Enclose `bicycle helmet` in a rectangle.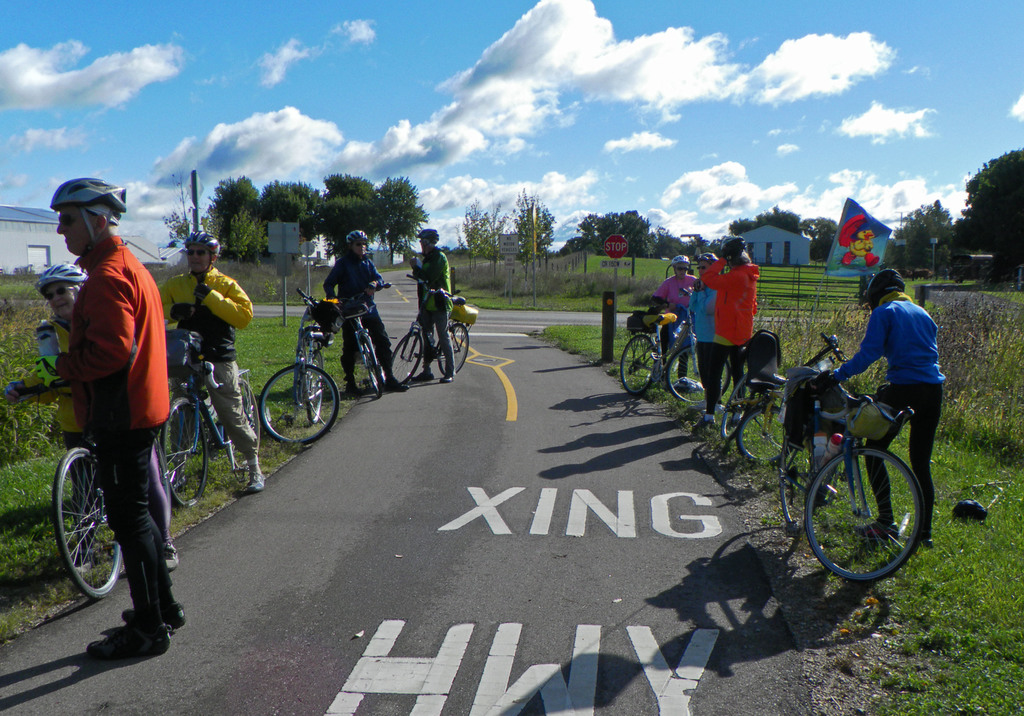
box(861, 268, 902, 302).
